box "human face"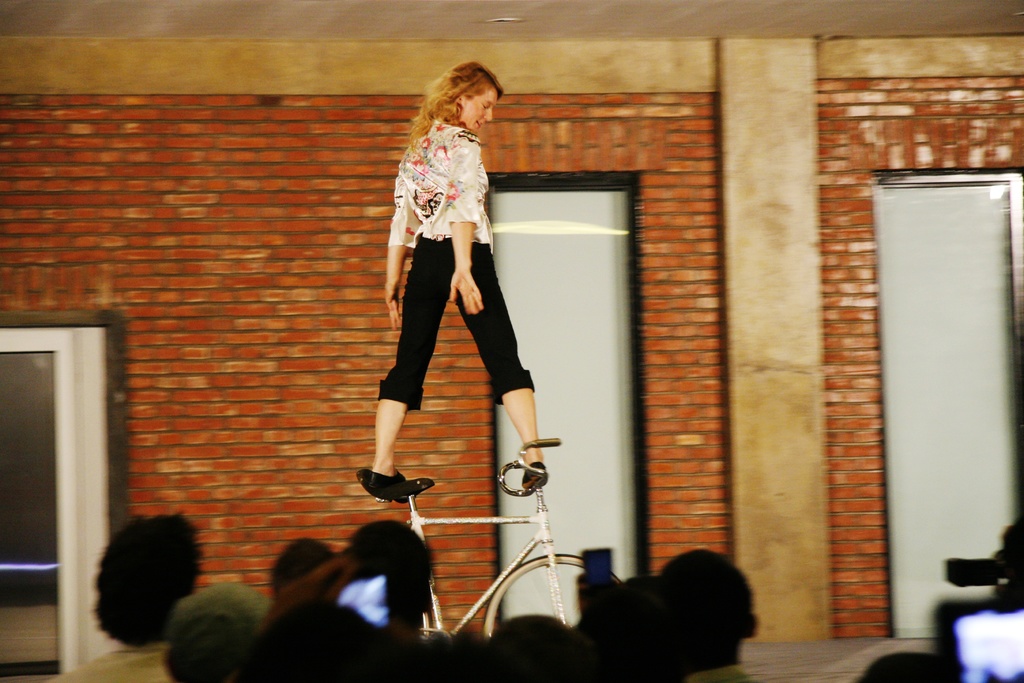
box=[460, 92, 494, 142]
